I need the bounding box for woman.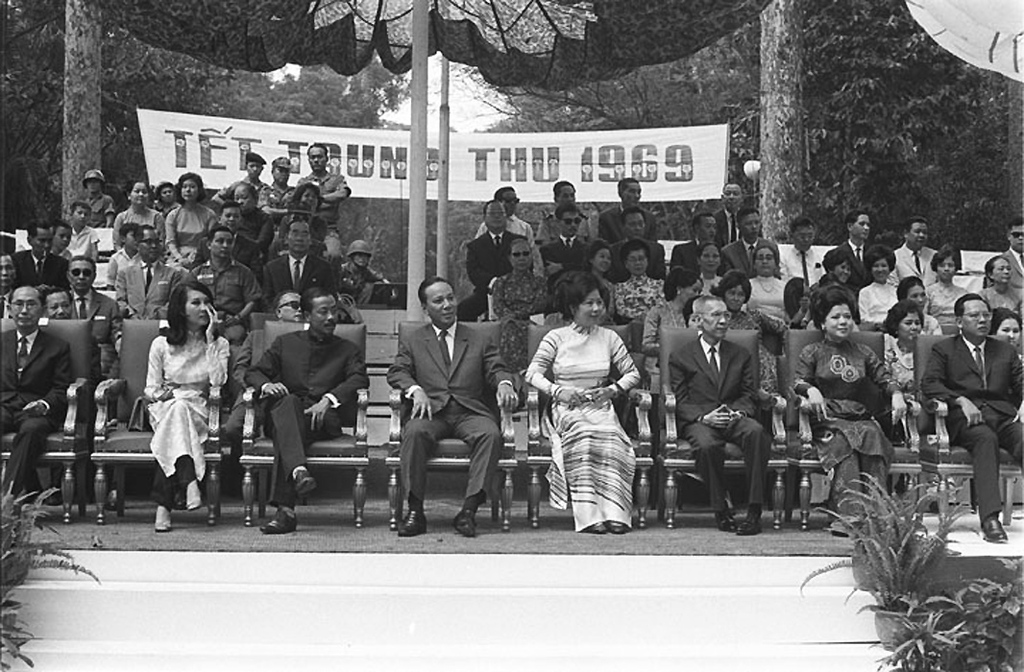
Here it is: bbox(791, 285, 907, 540).
